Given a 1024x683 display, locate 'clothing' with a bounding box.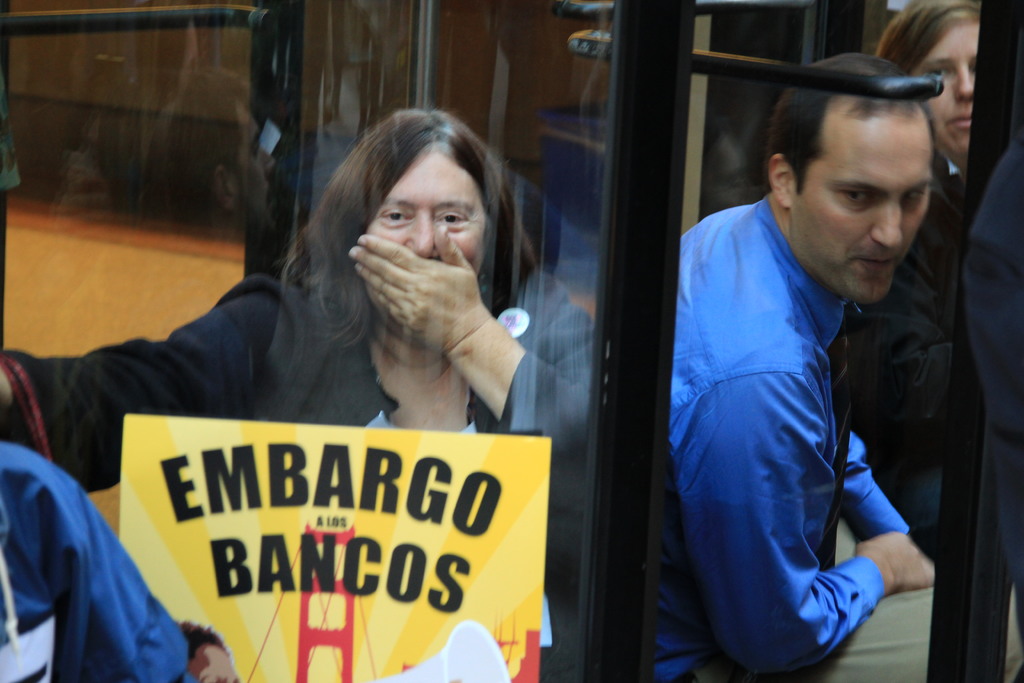
Located: [x1=0, y1=272, x2=594, y2=682].
